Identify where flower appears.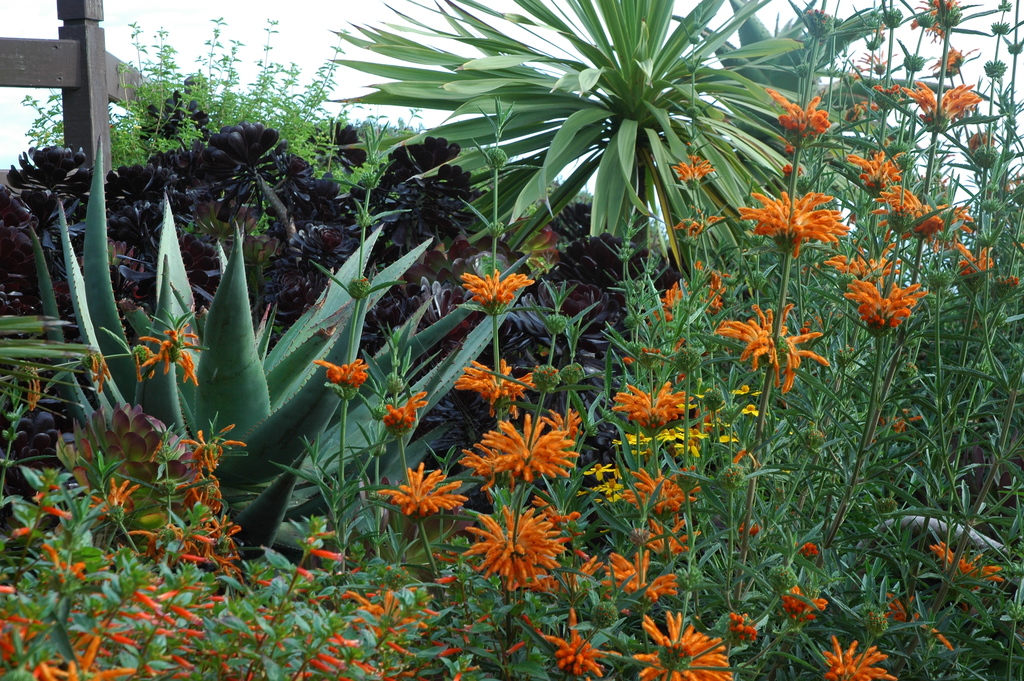
Appears at left=548, top=632, right=602, bottom=675.
